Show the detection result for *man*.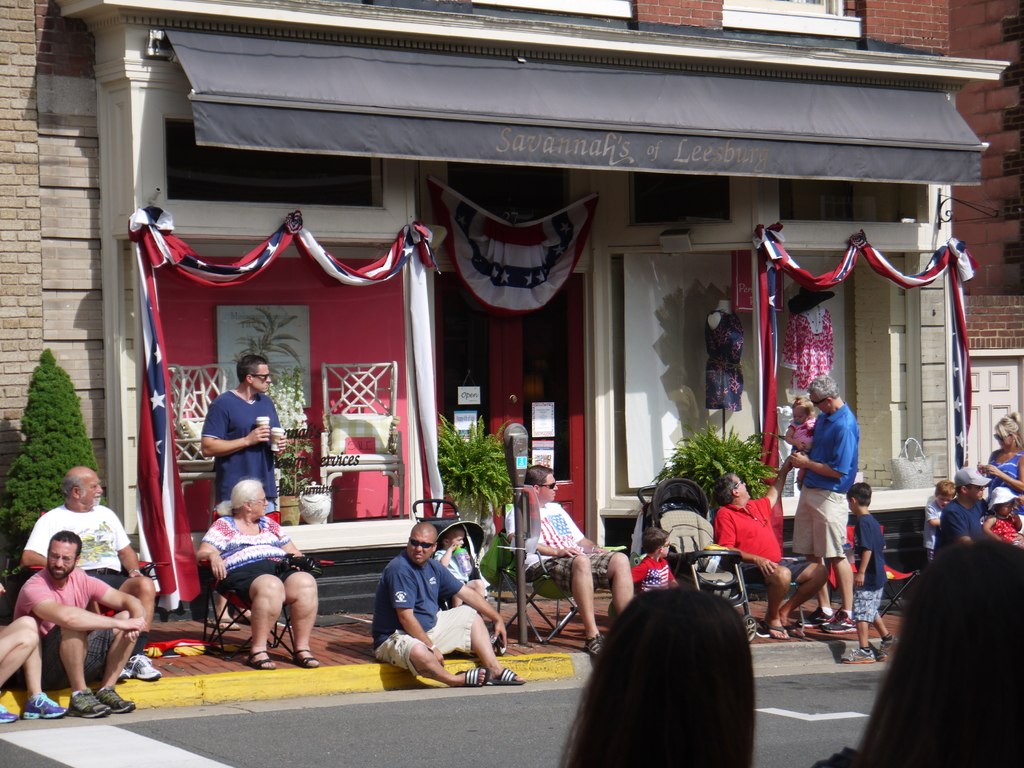
<box>783,373,859,632</box>.
